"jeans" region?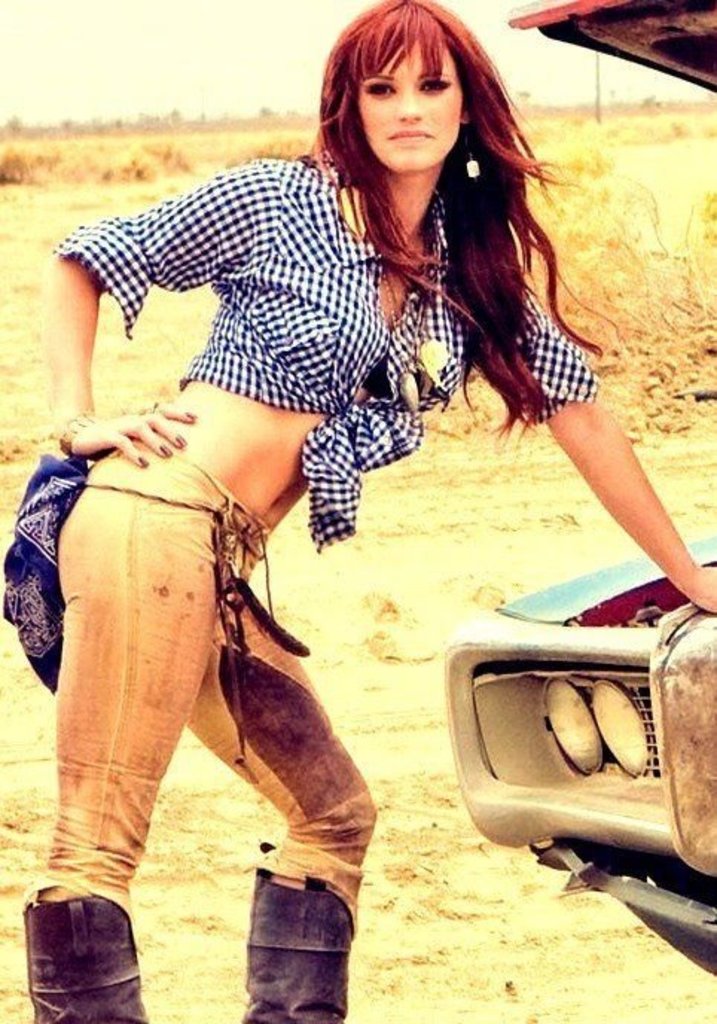
(28,432,378,938)
